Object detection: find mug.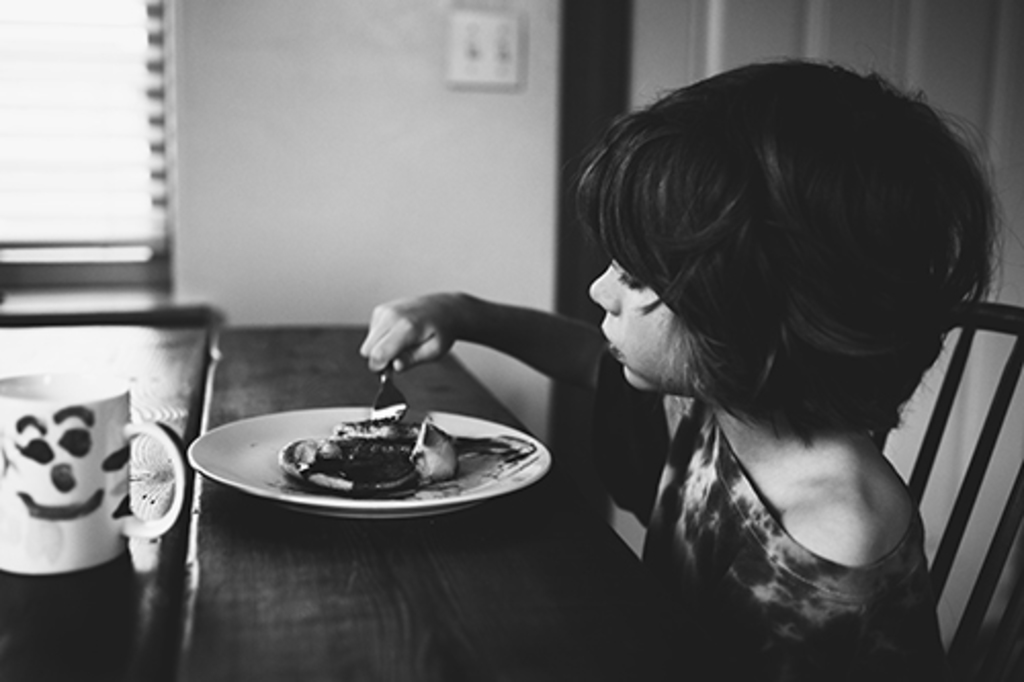
(0,371,190,571).
